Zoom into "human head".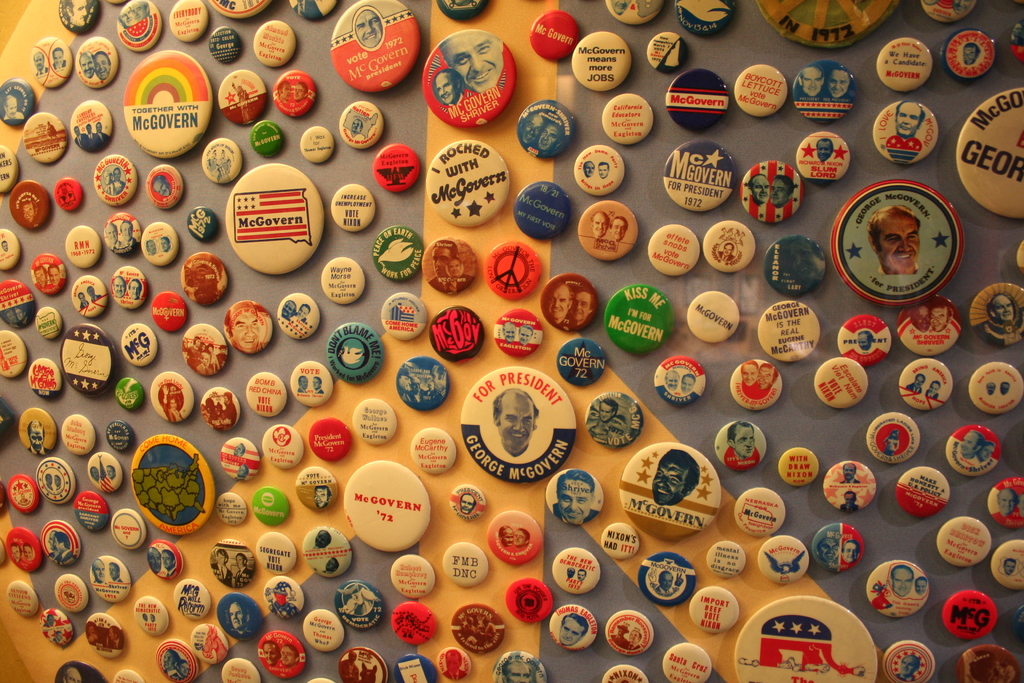
Zoom target: (x1=492, y1=386, x2=541, y2=454).
